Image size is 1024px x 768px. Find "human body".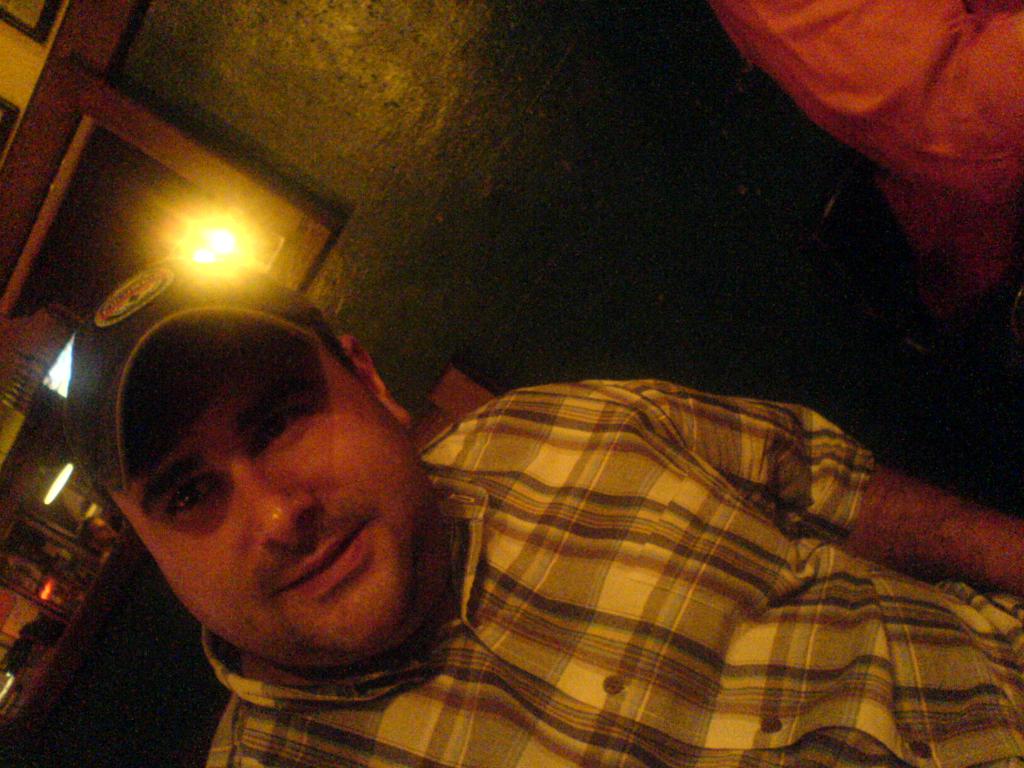
190:218:1009:766.
